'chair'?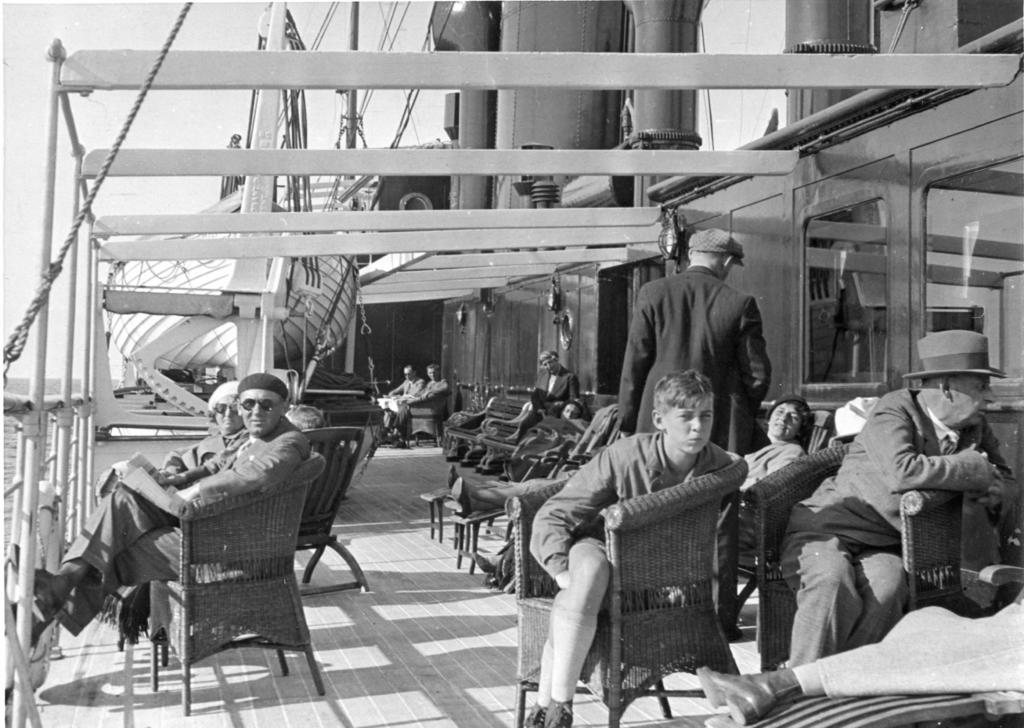
x1=502 y1=454 x2=751 y2=727
